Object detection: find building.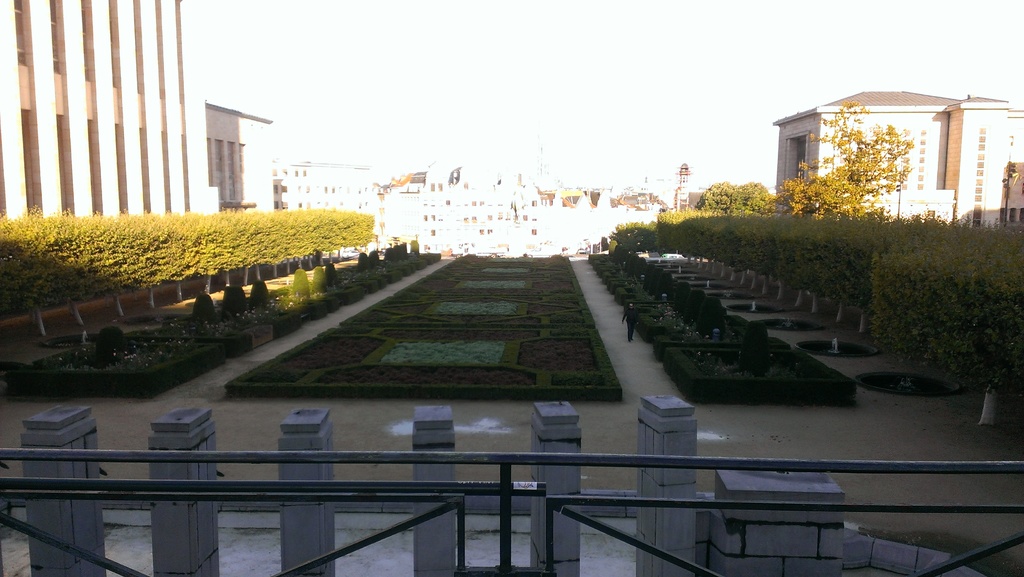
[x1=770, y1=88, x2=1023, y2=223].
